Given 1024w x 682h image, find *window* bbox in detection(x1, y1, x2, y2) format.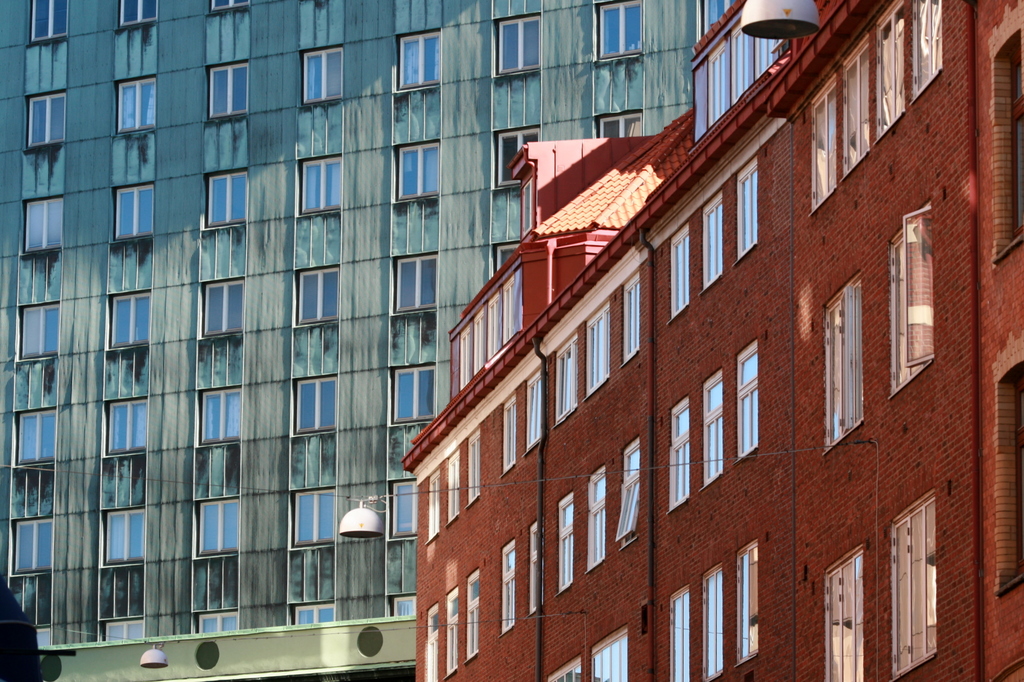
detection(204, 174, 250, 228).
